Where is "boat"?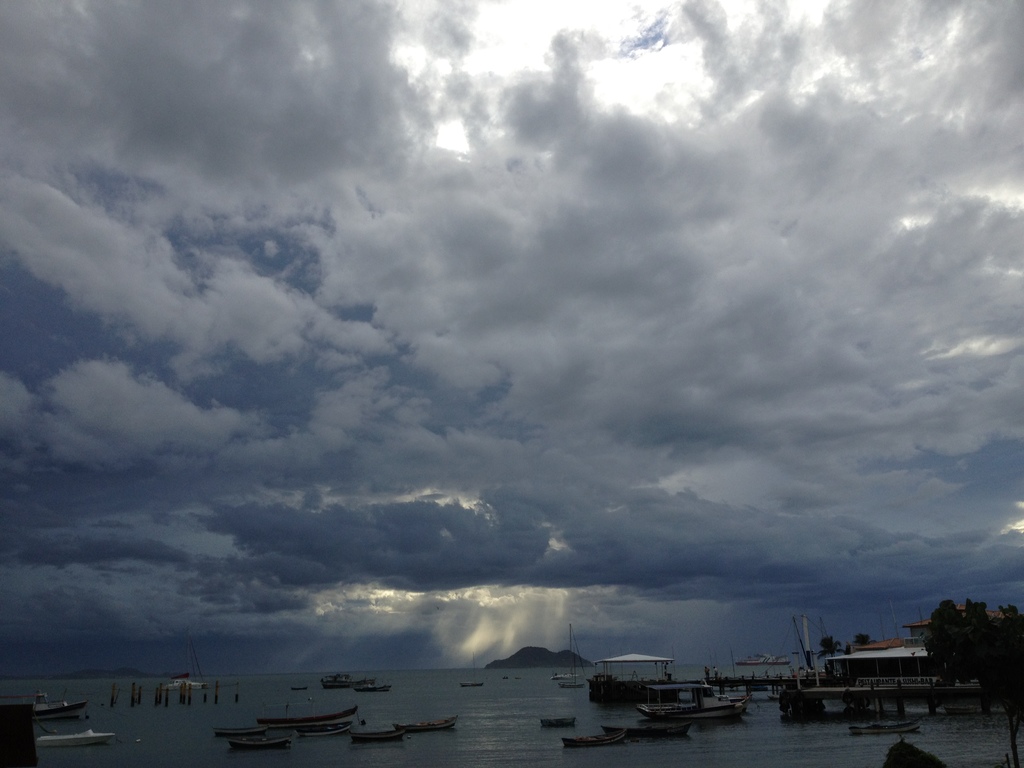
select_region(541, 717, 576, 730).
